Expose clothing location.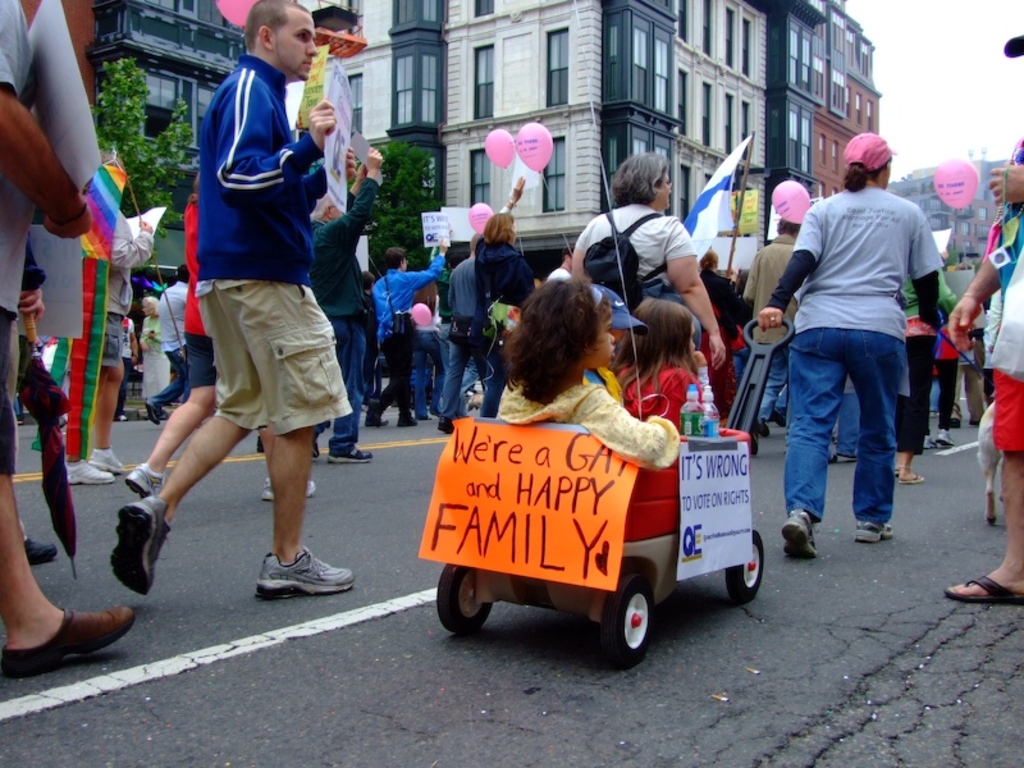
Exposed at bbox=[765, 184, 946, 515].
